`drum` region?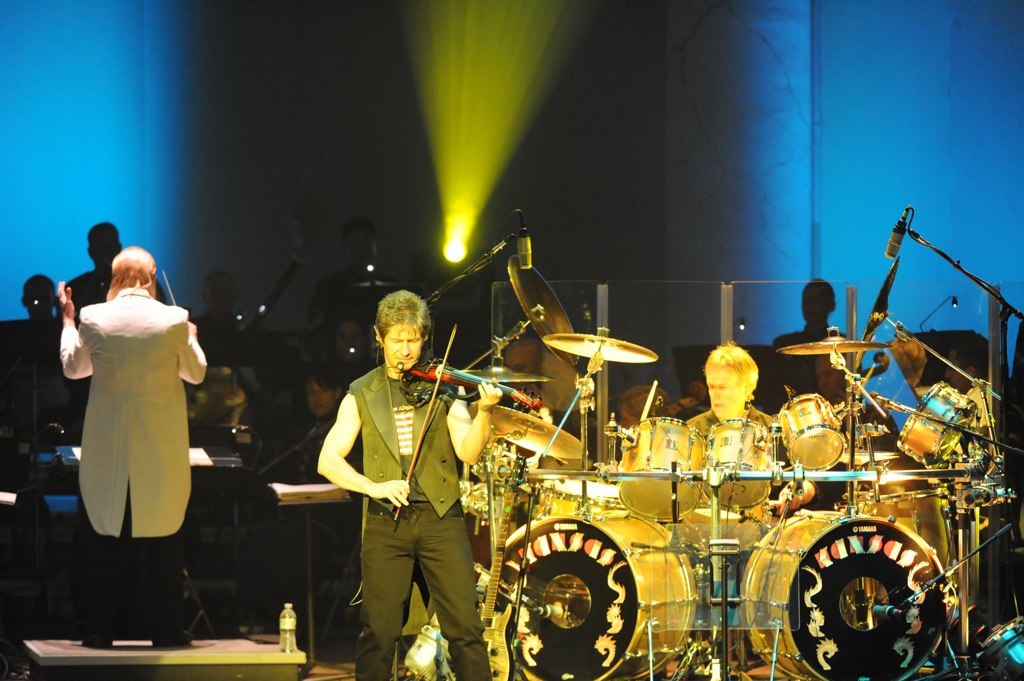
[522,472,628,527]
